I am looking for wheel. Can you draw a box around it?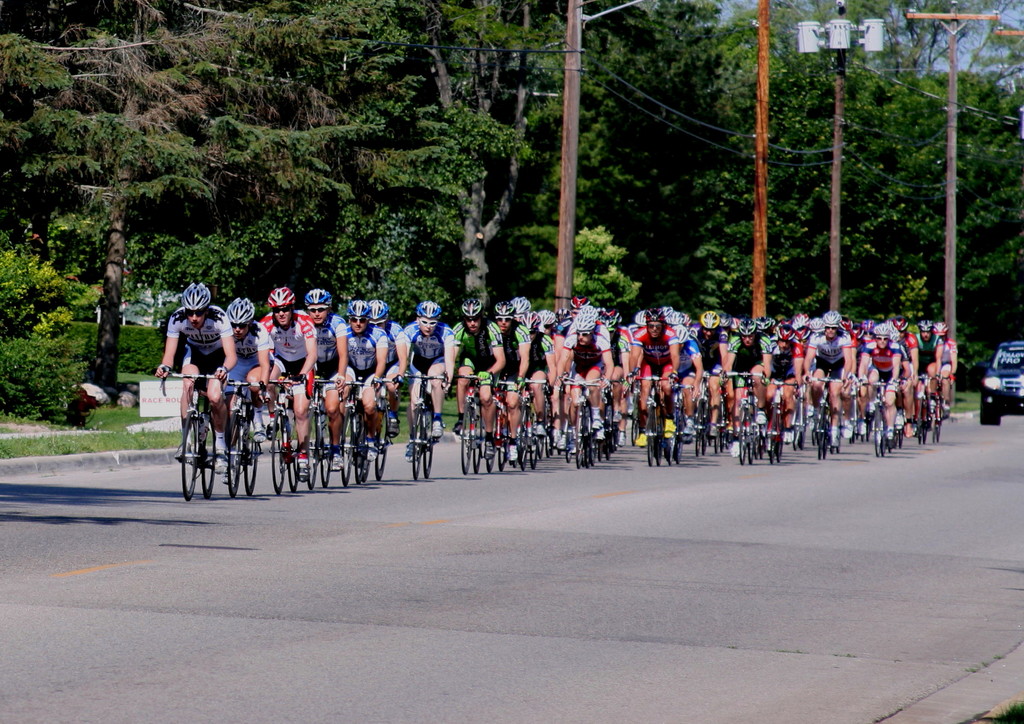
Sure, the bounding box is locate(412, 408, 420, 481).
